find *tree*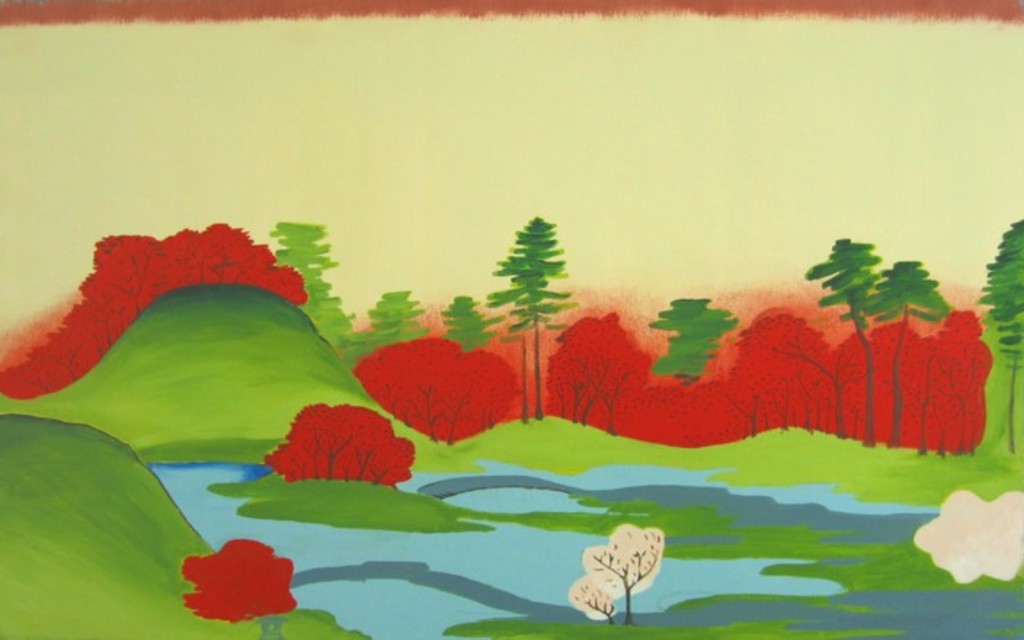
bbox=[349, 287, 432, 359]
